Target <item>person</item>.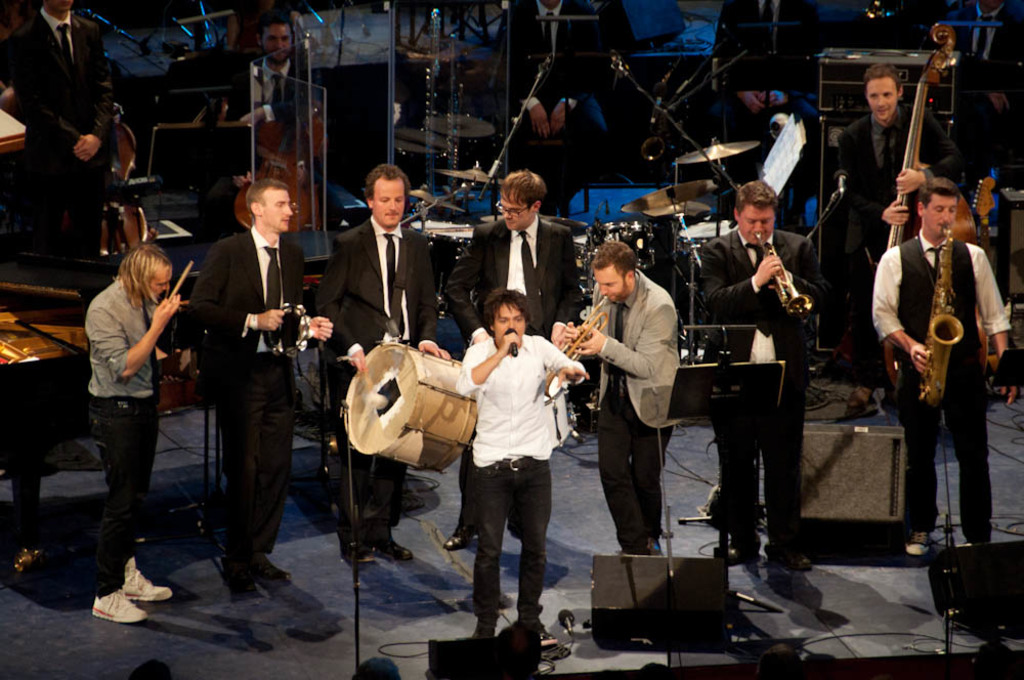
Target region: x1=199 y1=11 x2=319 y2=240.
